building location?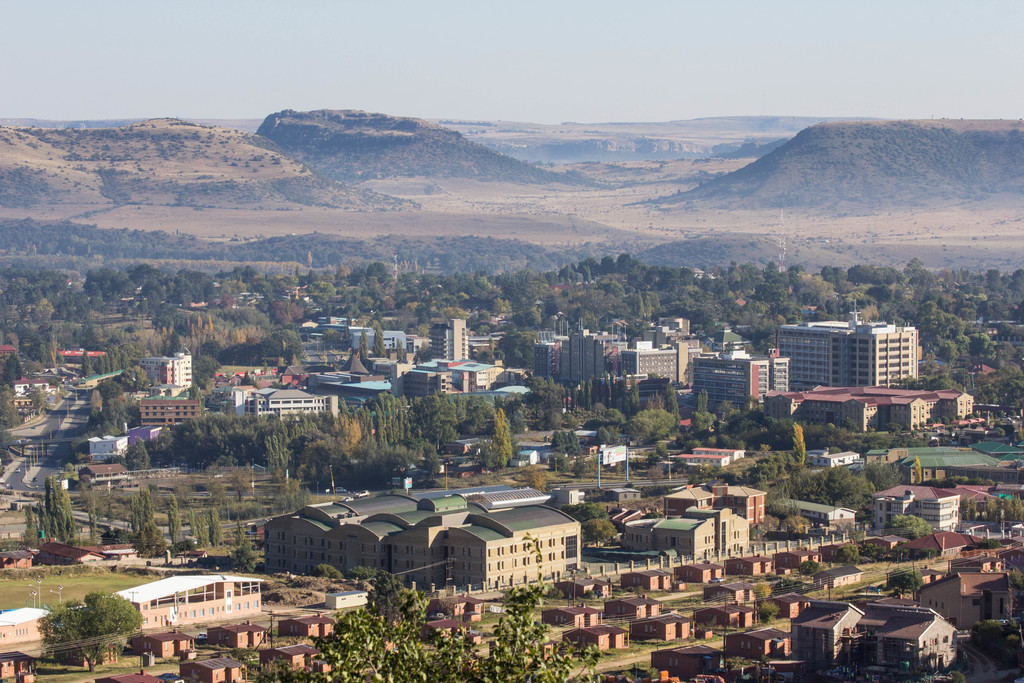
<bbox>872, 481, 989, 534</bbox>
